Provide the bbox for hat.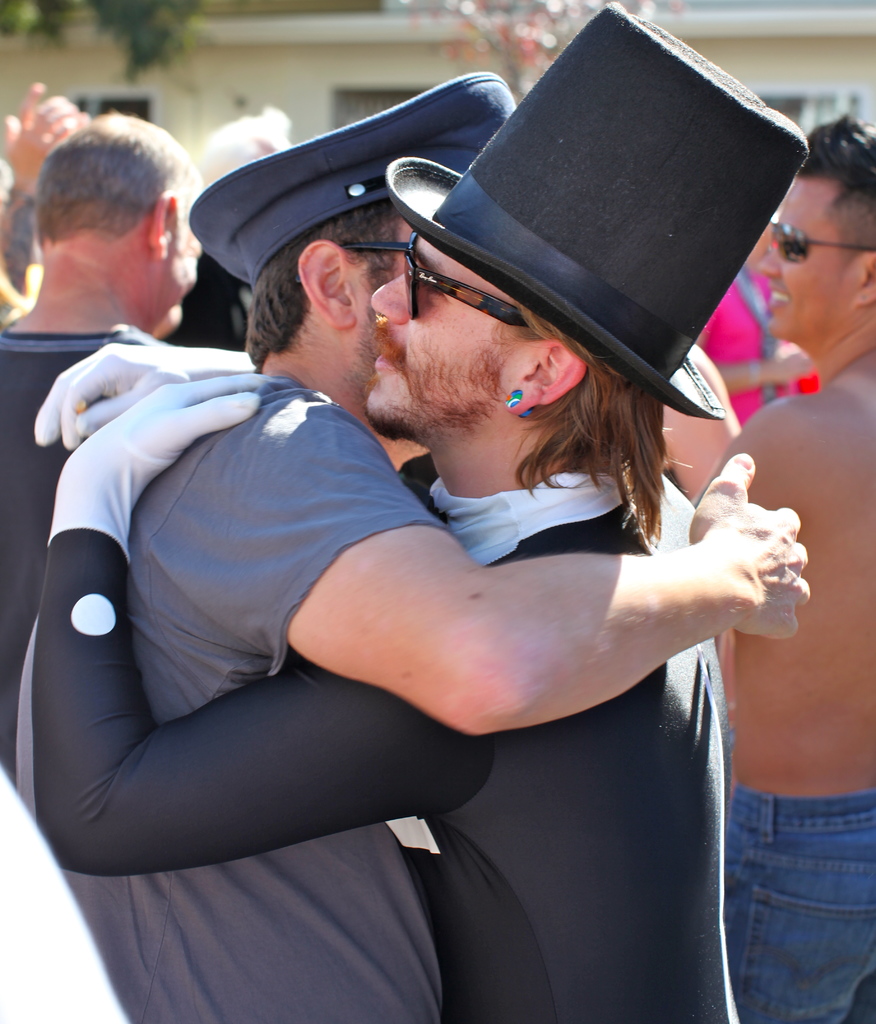
region(323, 10, 797, 434).
